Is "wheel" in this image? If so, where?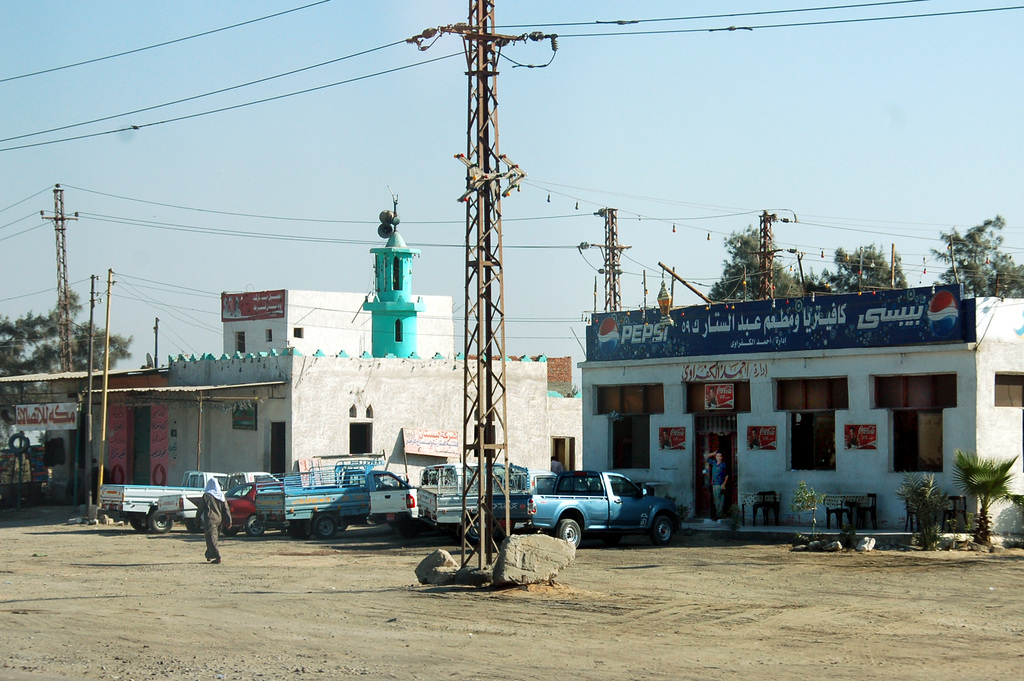
Yes, at [x1=10, y1=434, x2=29, y2=452].
